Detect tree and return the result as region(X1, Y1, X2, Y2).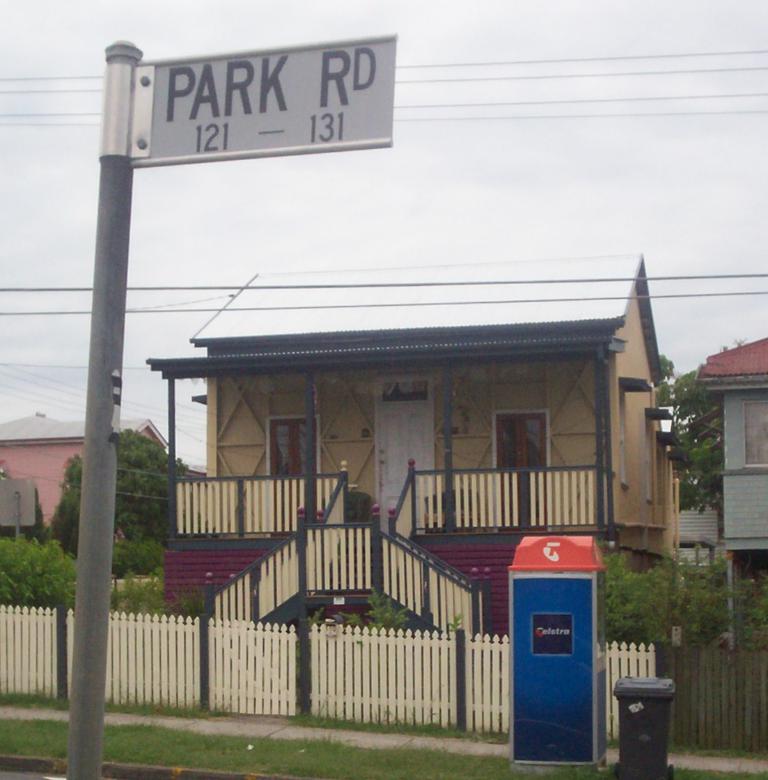
region(55, 424, 199, 588).
